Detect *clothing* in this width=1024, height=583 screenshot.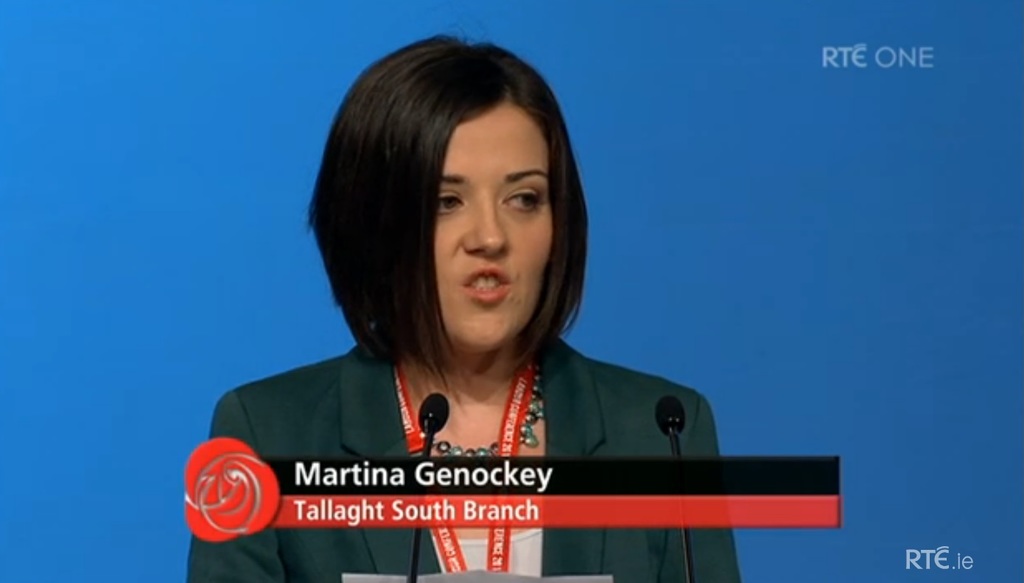
Detection: BBox(183, 333, 743, 582).
